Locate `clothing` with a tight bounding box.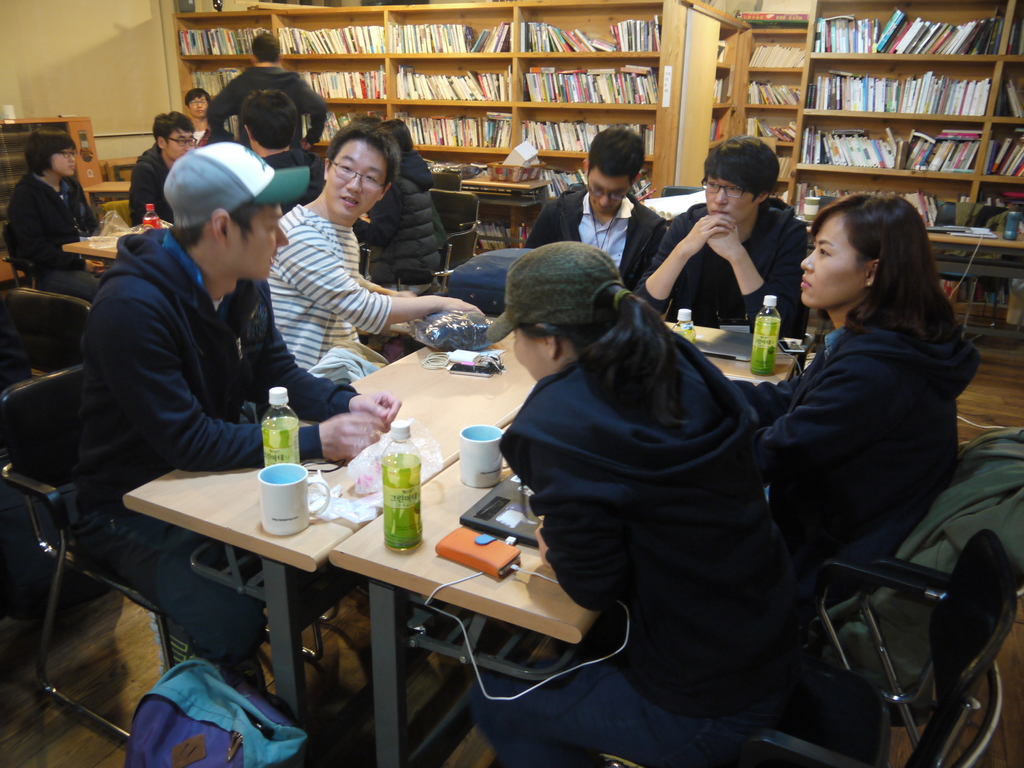
(x1=1, y1=166, x2=104, y2=297).
